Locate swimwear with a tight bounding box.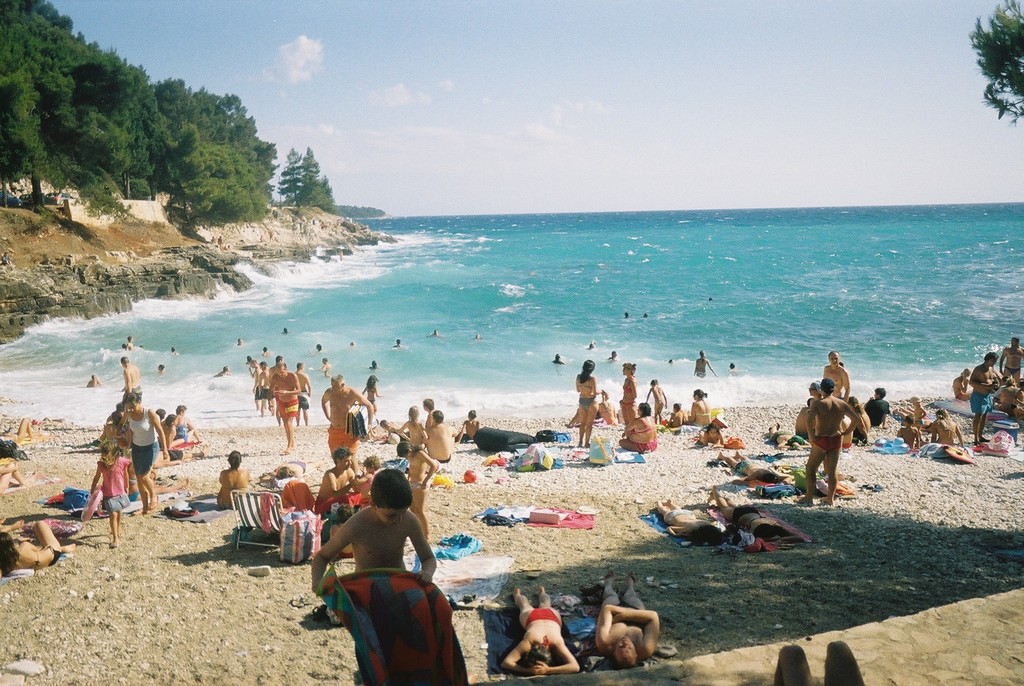
detection(433, 452, 453, 470).
